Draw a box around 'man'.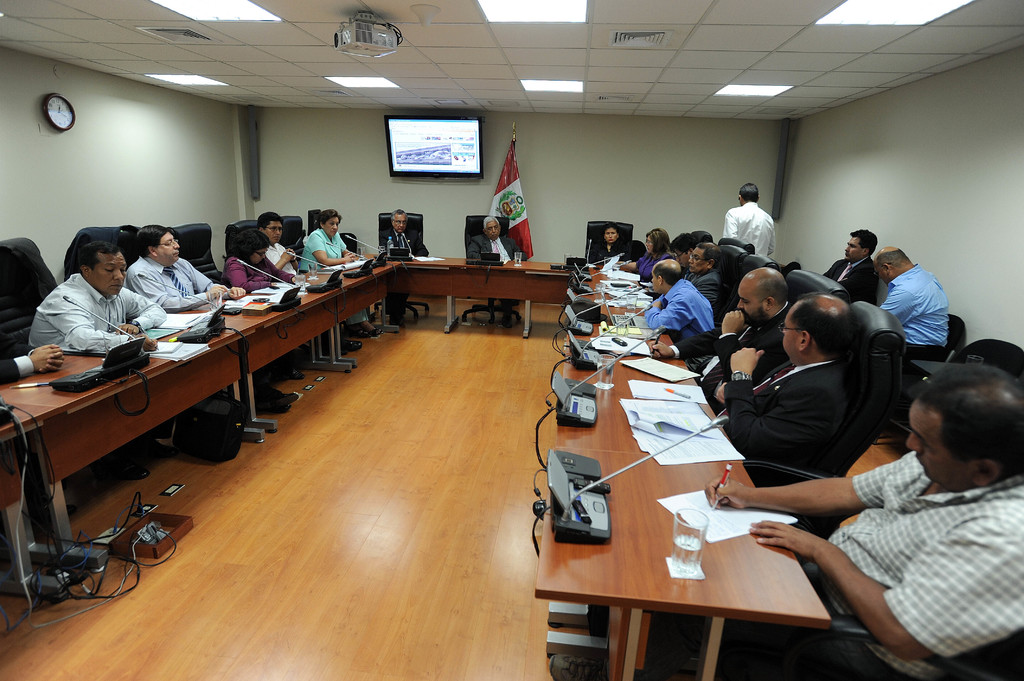
BBox(870, 245, 966, 353).
